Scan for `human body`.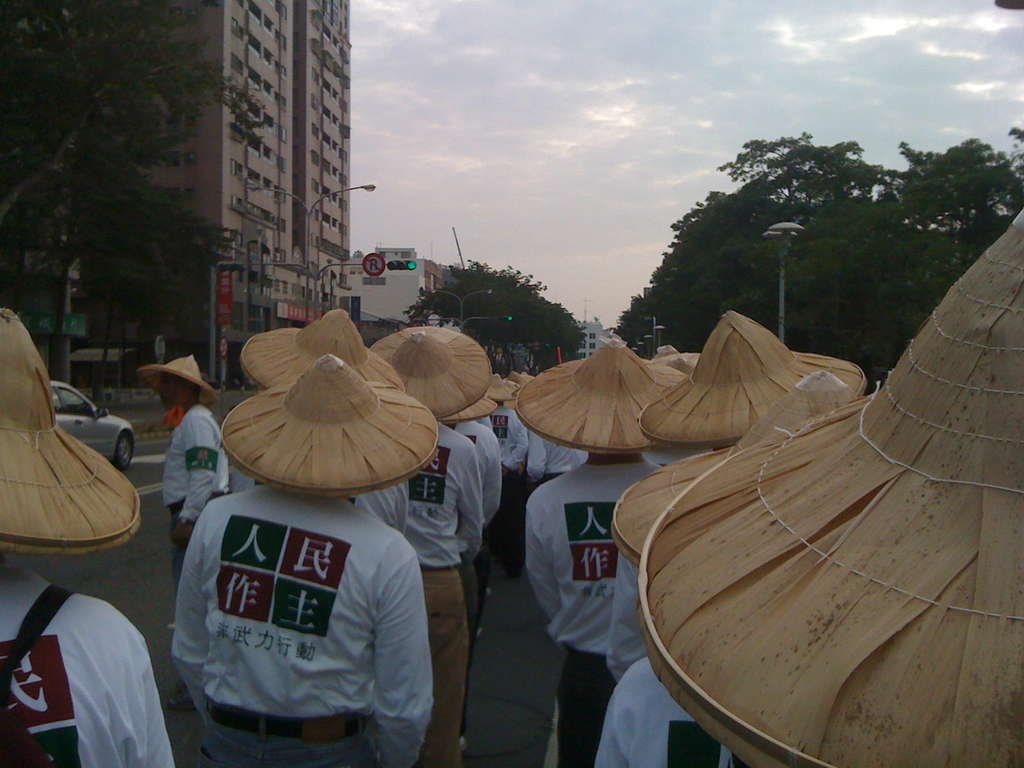
Scan result: select_region(0, 550, 188, 767).
